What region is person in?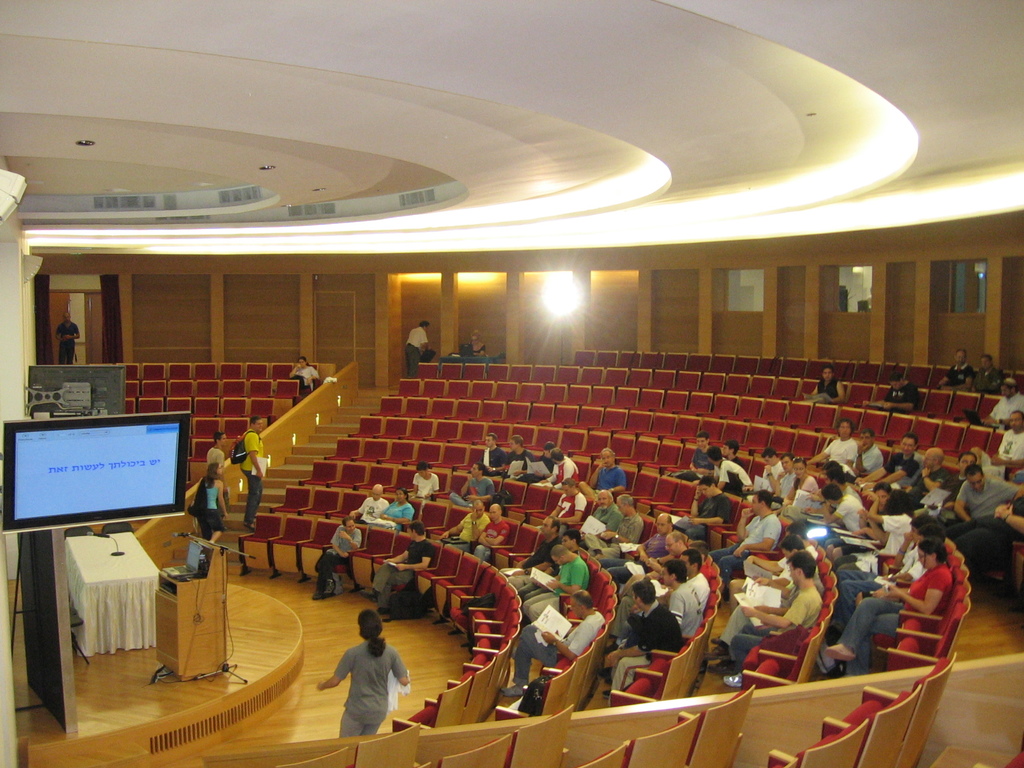
{"x1": 204, "y1": 430, "x2": 229, "y2": 518}.
